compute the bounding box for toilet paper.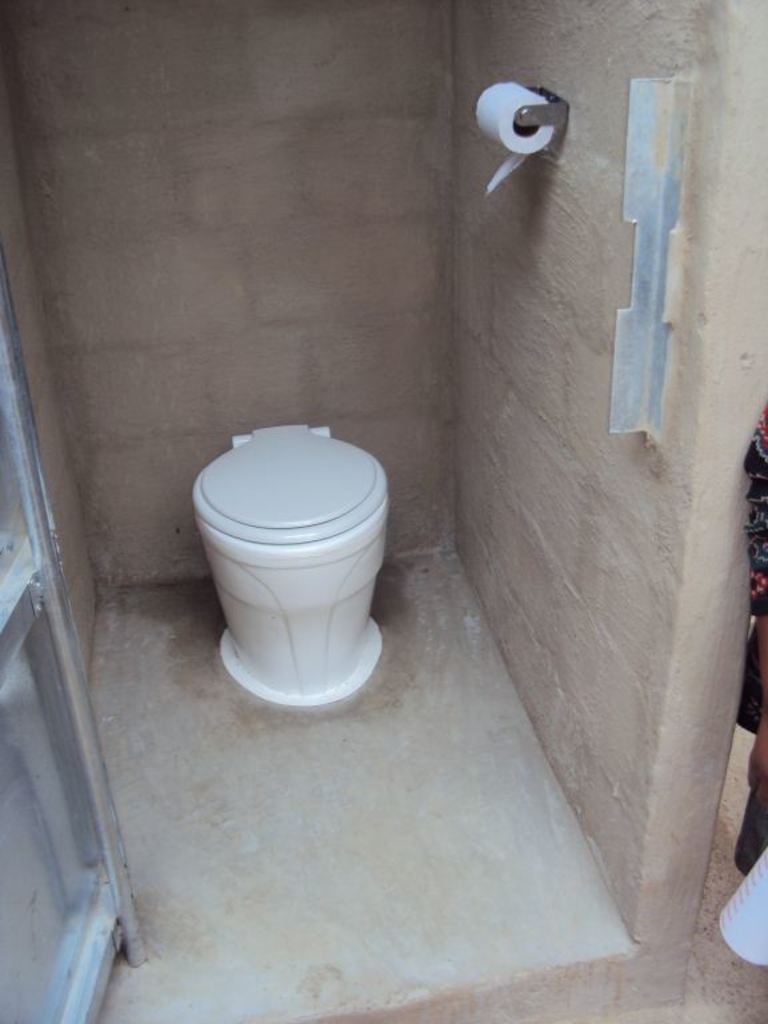
box(476, 76, 564, 199).
